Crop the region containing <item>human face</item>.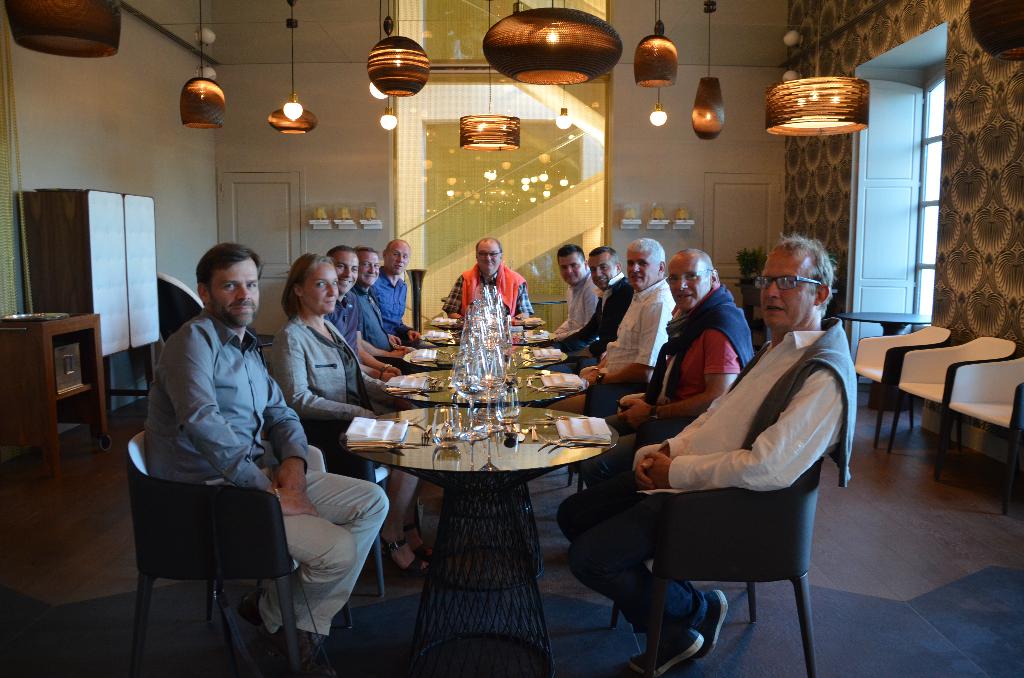
Crop region: <bbox>335, 254, 358, 291</bbox>.
